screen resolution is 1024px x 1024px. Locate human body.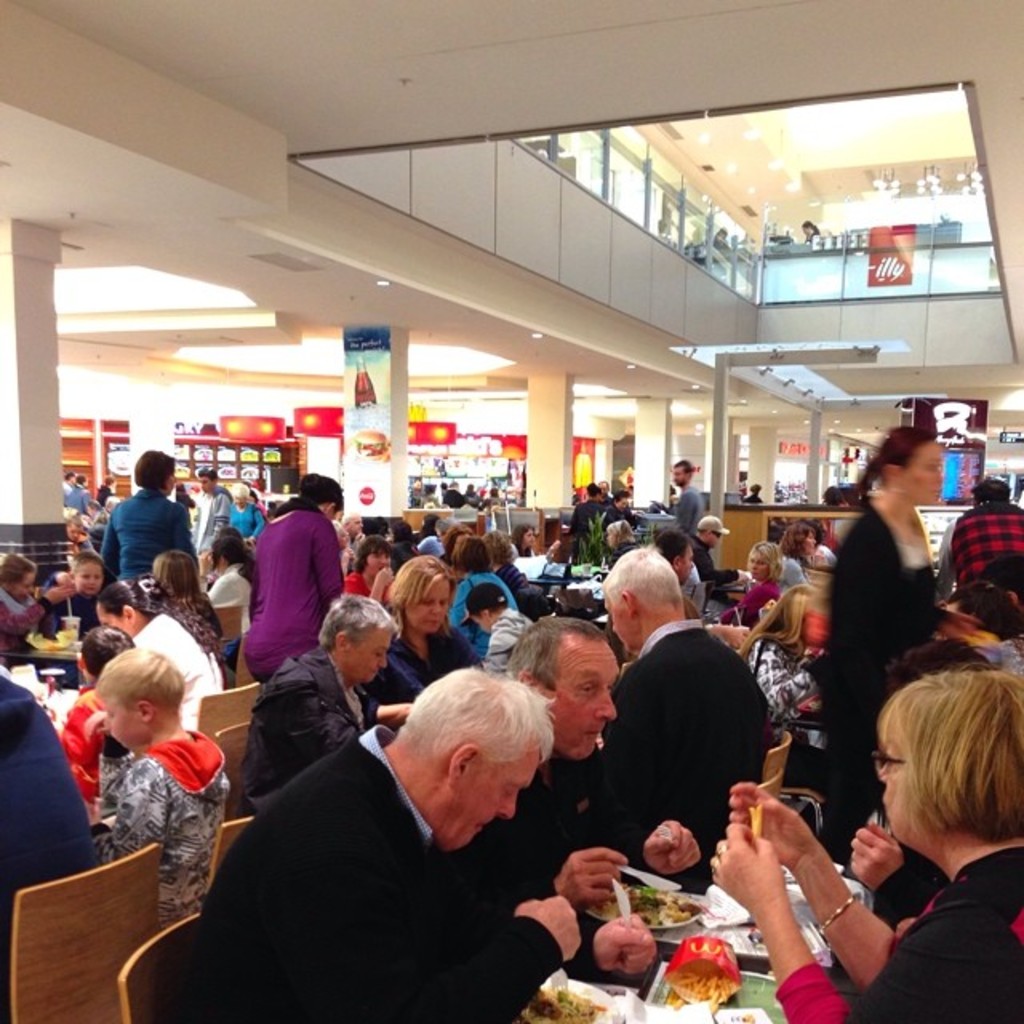
x1=45 y1=547 x2=104 y2=637.
